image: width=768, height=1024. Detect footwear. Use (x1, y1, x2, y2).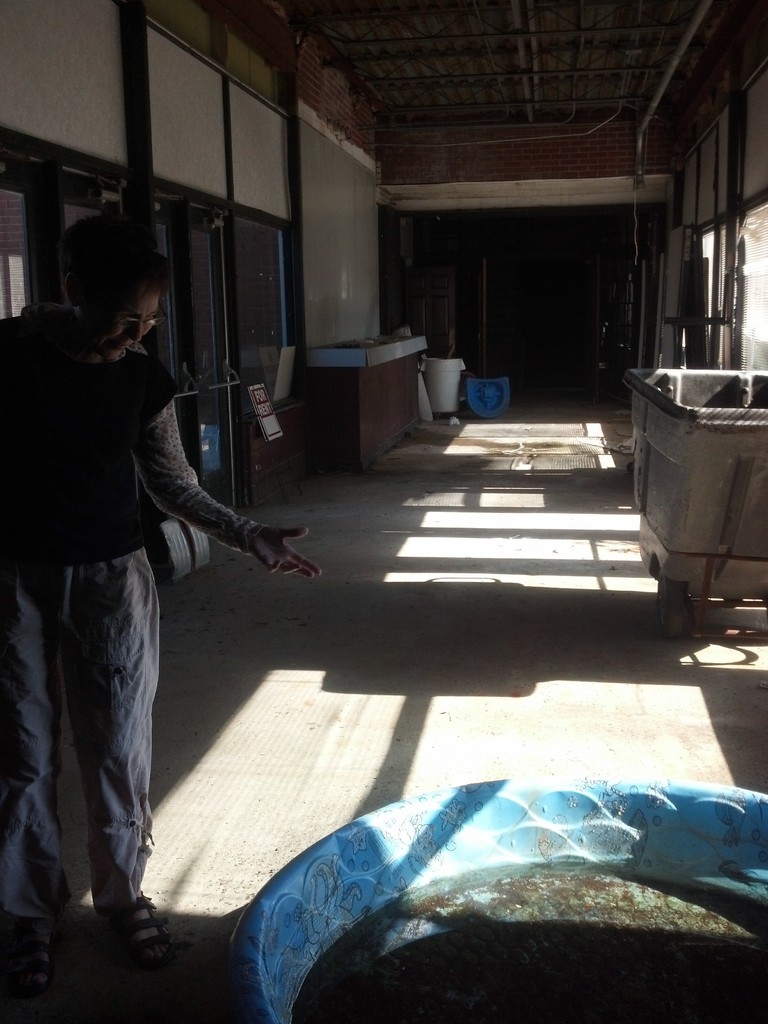
(10, 932, 60, 982).
